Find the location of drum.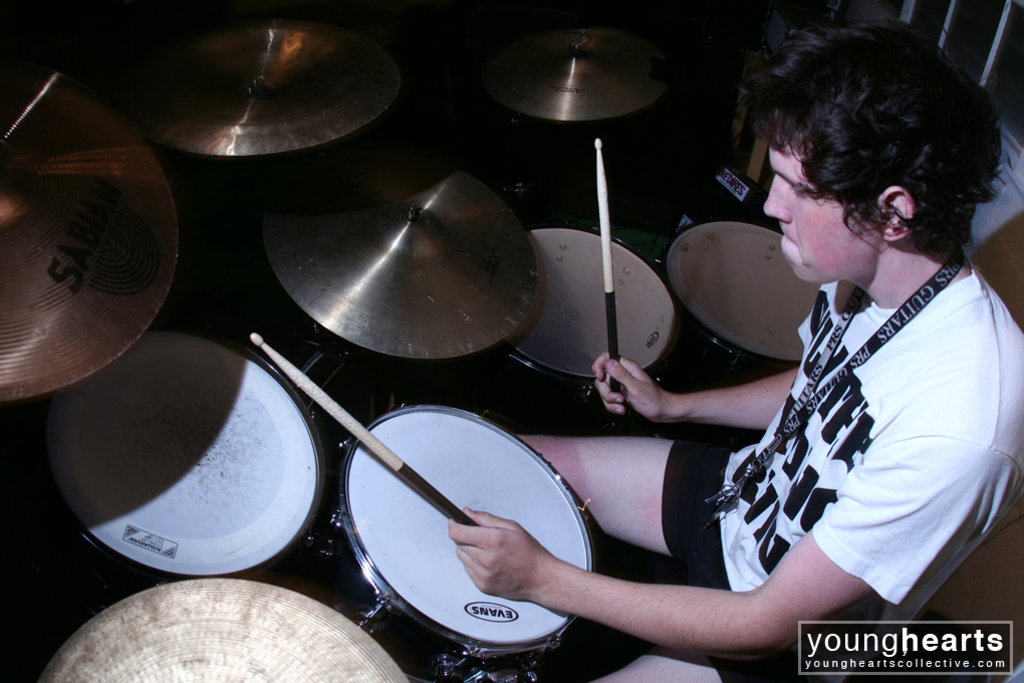
Location: bbox(38, 324, 324, 579).
